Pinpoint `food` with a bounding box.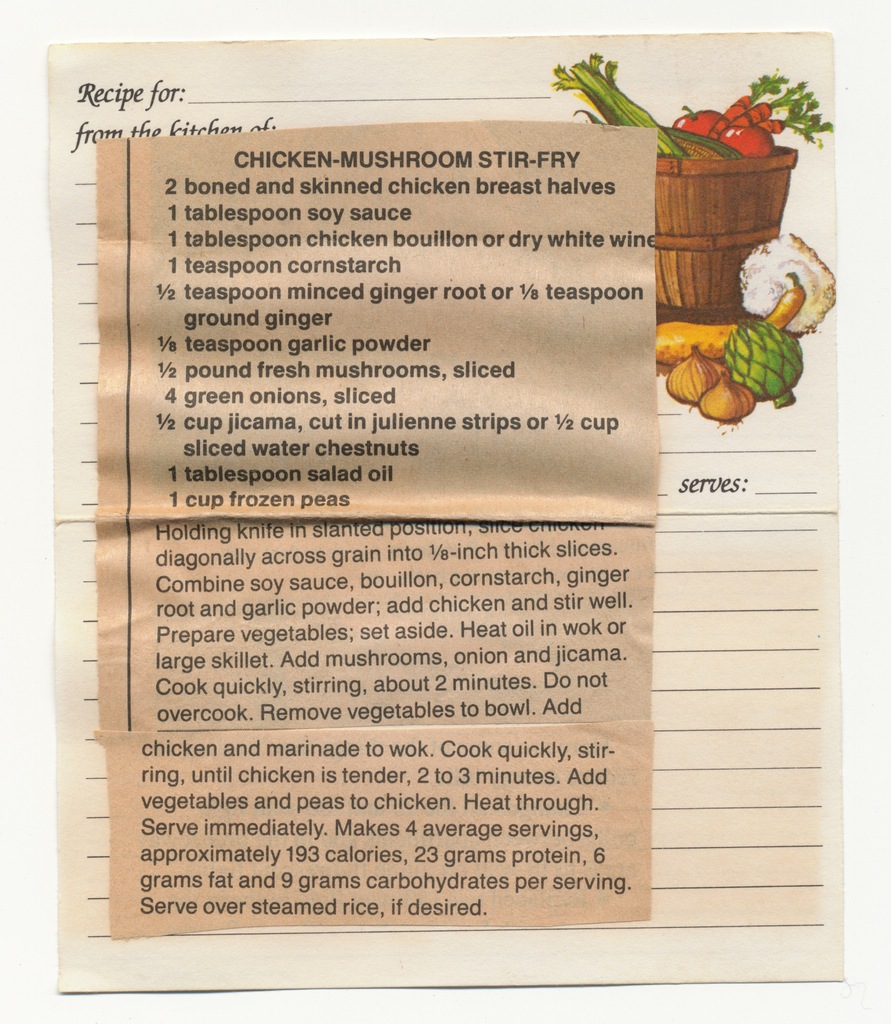
x1=543 y1=50 x2=832 y2=155.
